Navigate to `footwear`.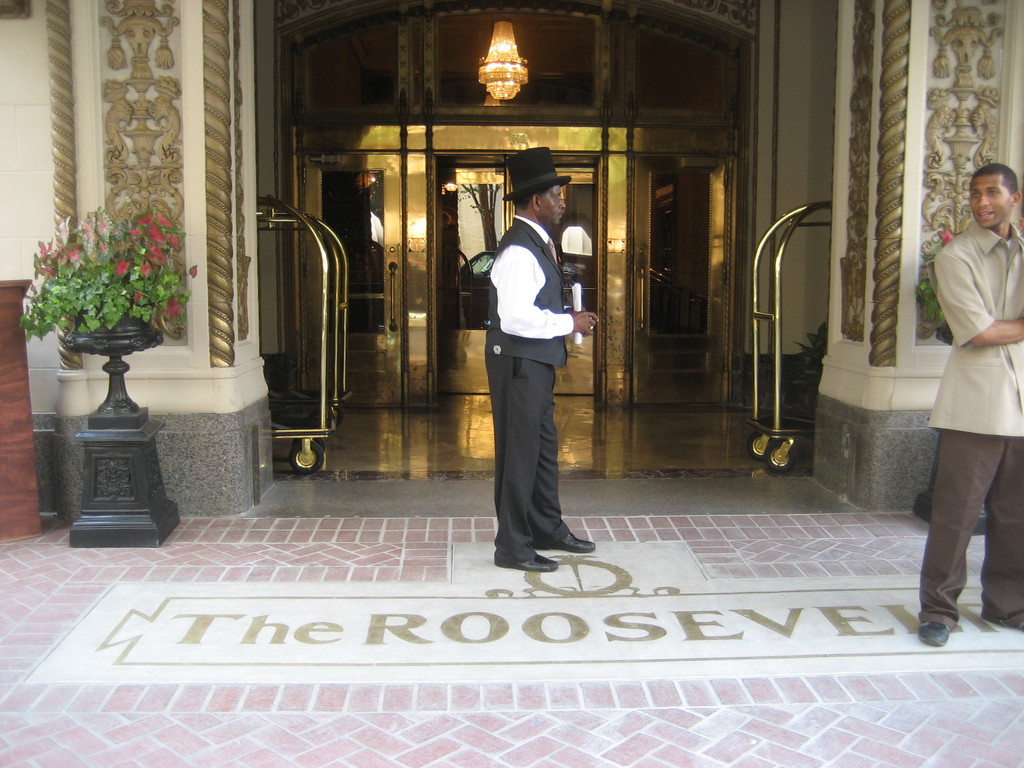
Navigation target: box=[495, 550, 563, 572].
